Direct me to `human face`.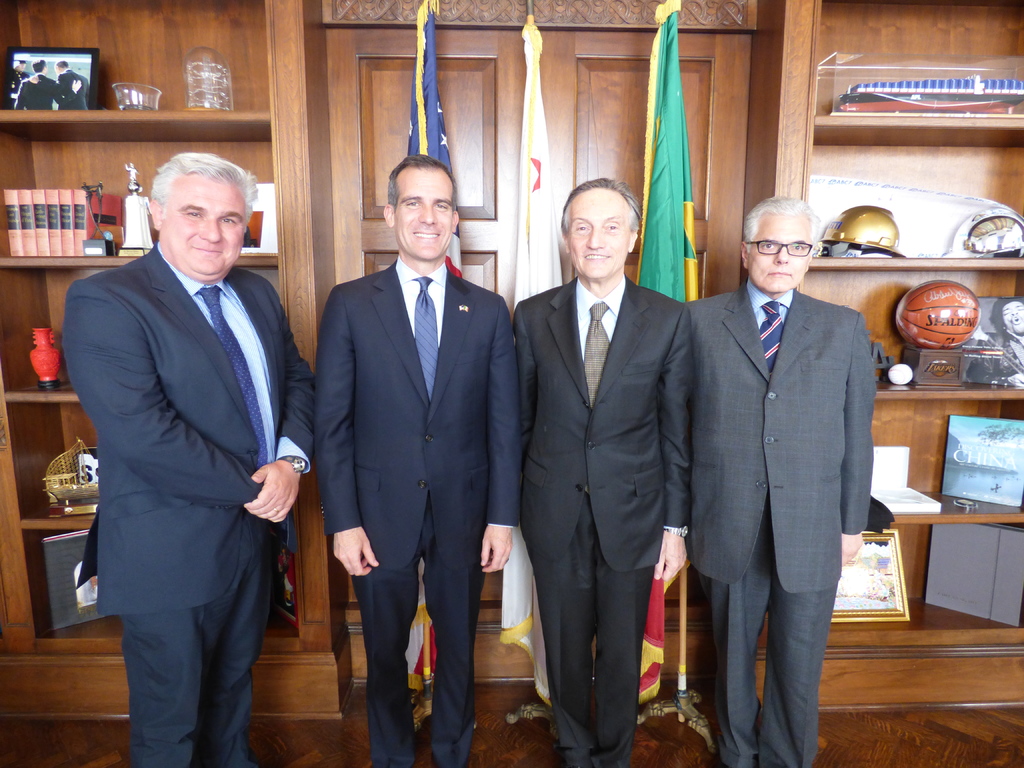
Direction: [left=744, top=219, right=810, bottom=286].
